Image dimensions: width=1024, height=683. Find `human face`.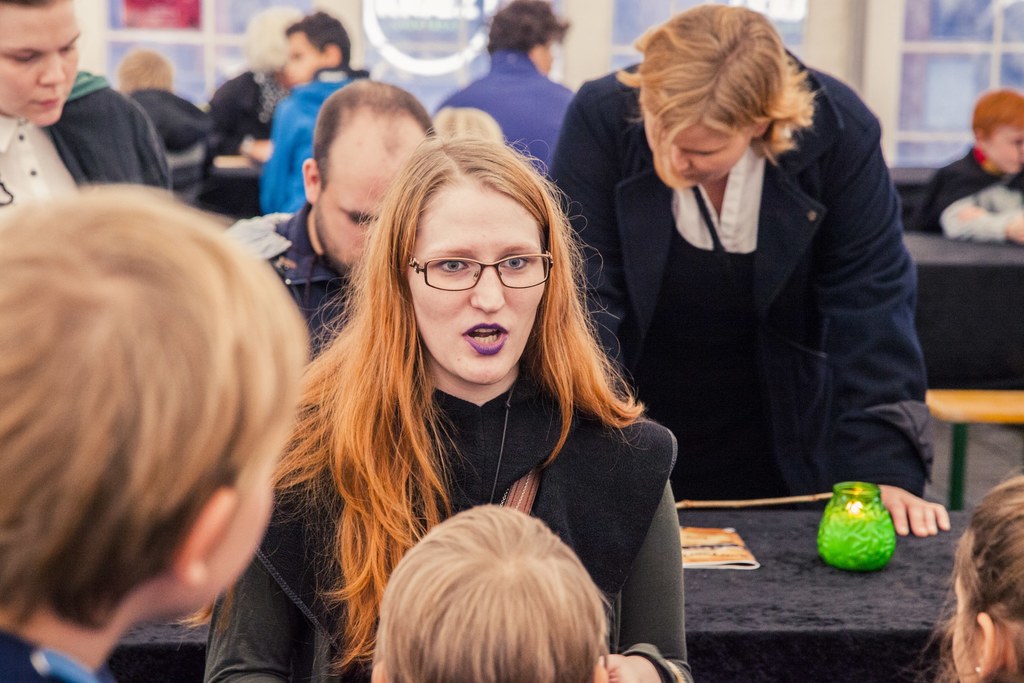
pyautogui.locateOnScreen(284, 28, 319, 90).
